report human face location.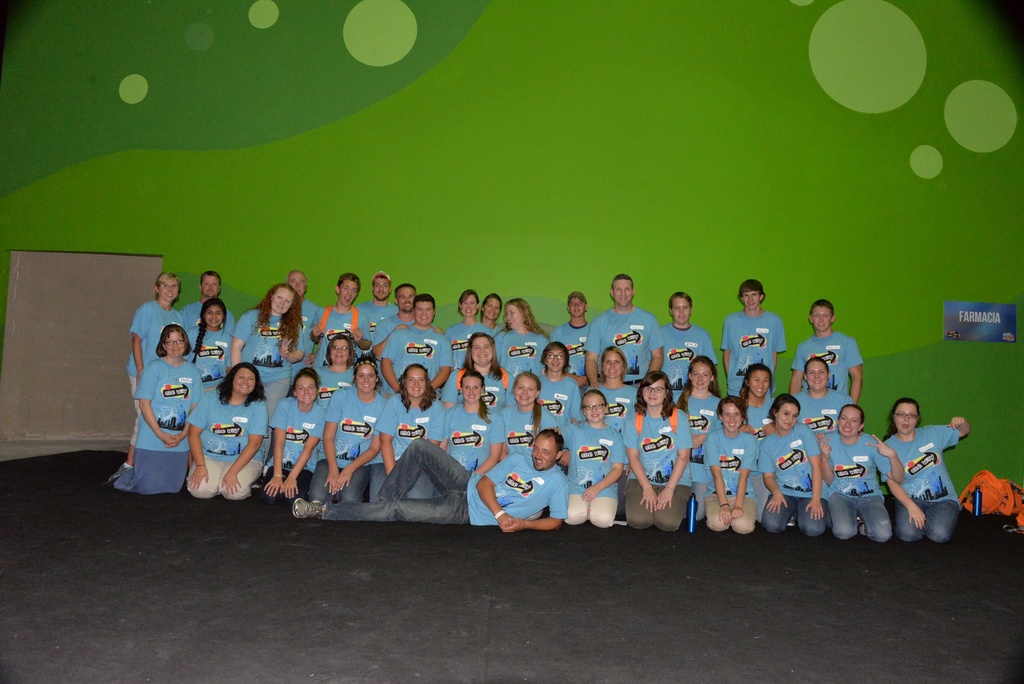
Report: {"left": 295, "top": 377, "right": 320, "bottom": 403}.
